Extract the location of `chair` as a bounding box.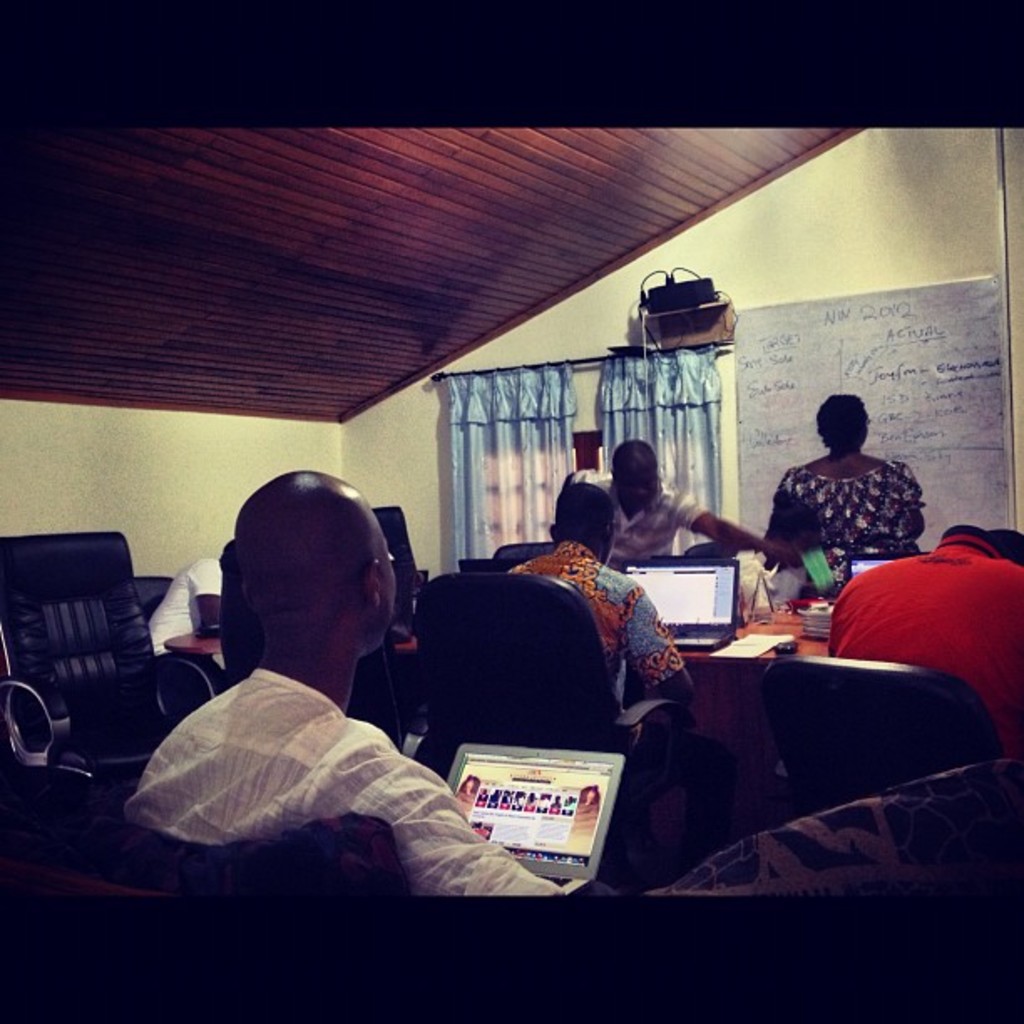
(left=370, top=502, right=430, bottom=617).
